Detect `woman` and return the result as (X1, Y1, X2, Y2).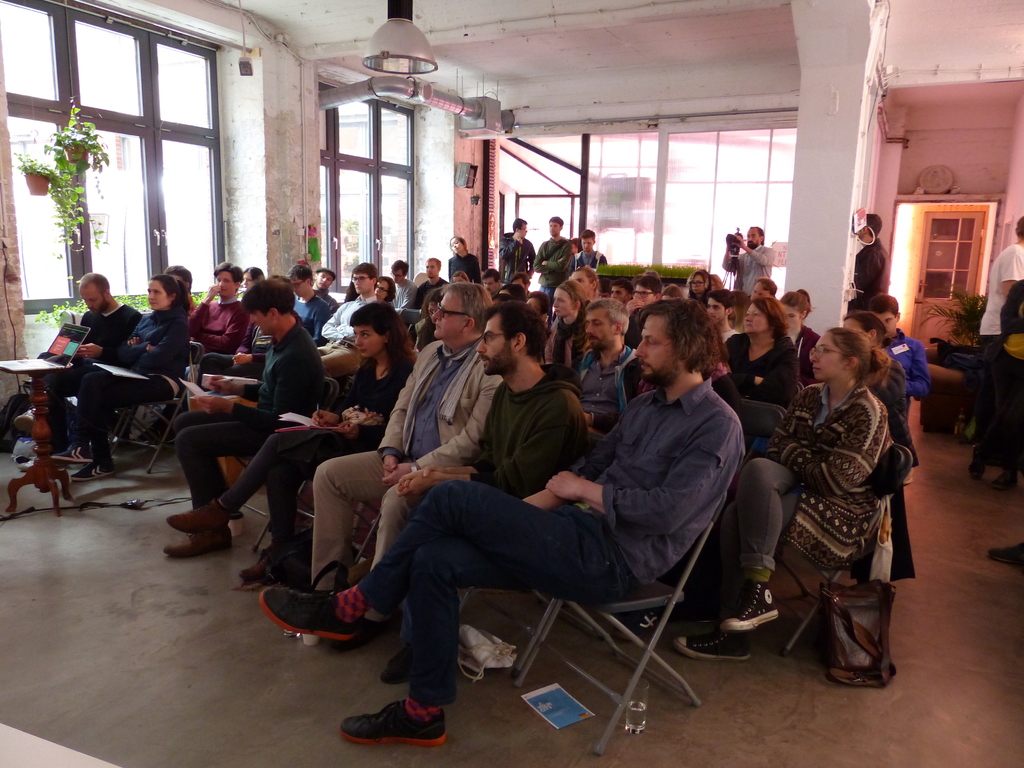
(372, 275, 394, 304).
